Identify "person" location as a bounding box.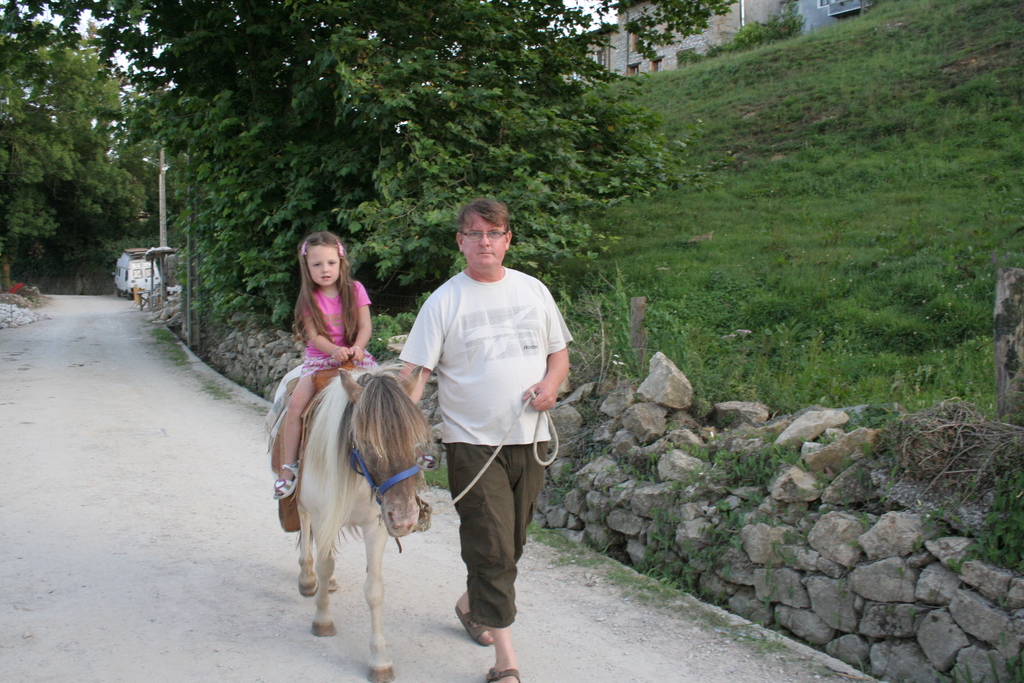
bbox=[396, 198, 572, 682].
